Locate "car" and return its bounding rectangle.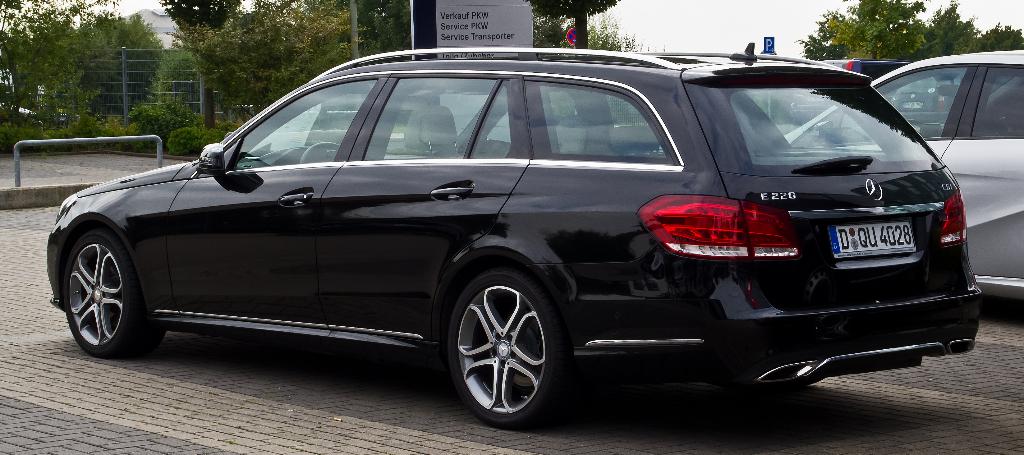
{"left": 779, "top": 48, "right": 1023, "bottom": 295}.
